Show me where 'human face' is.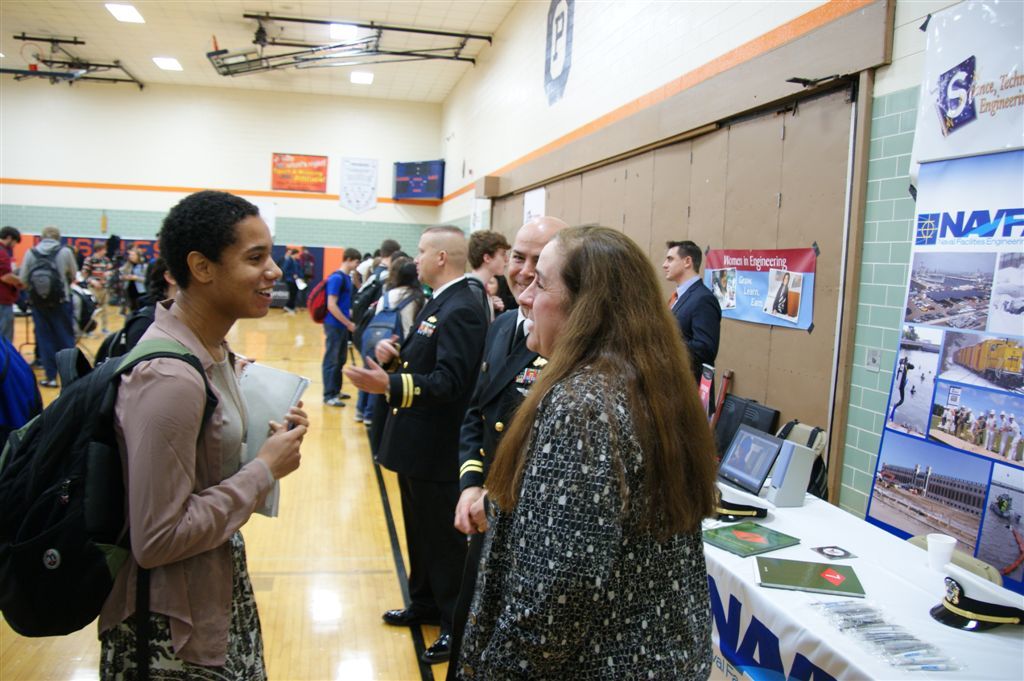
'human face' is at box=[507, 225, 547, 295].
